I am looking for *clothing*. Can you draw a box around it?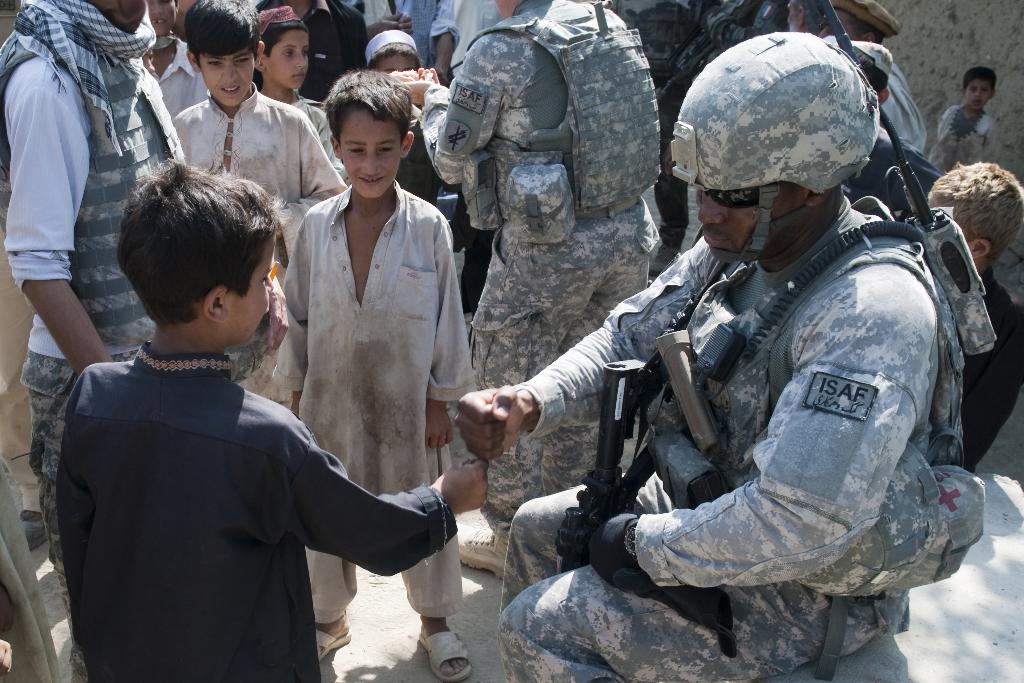
Sure, the bounding box is Rect(143, 30, 215, 129).
